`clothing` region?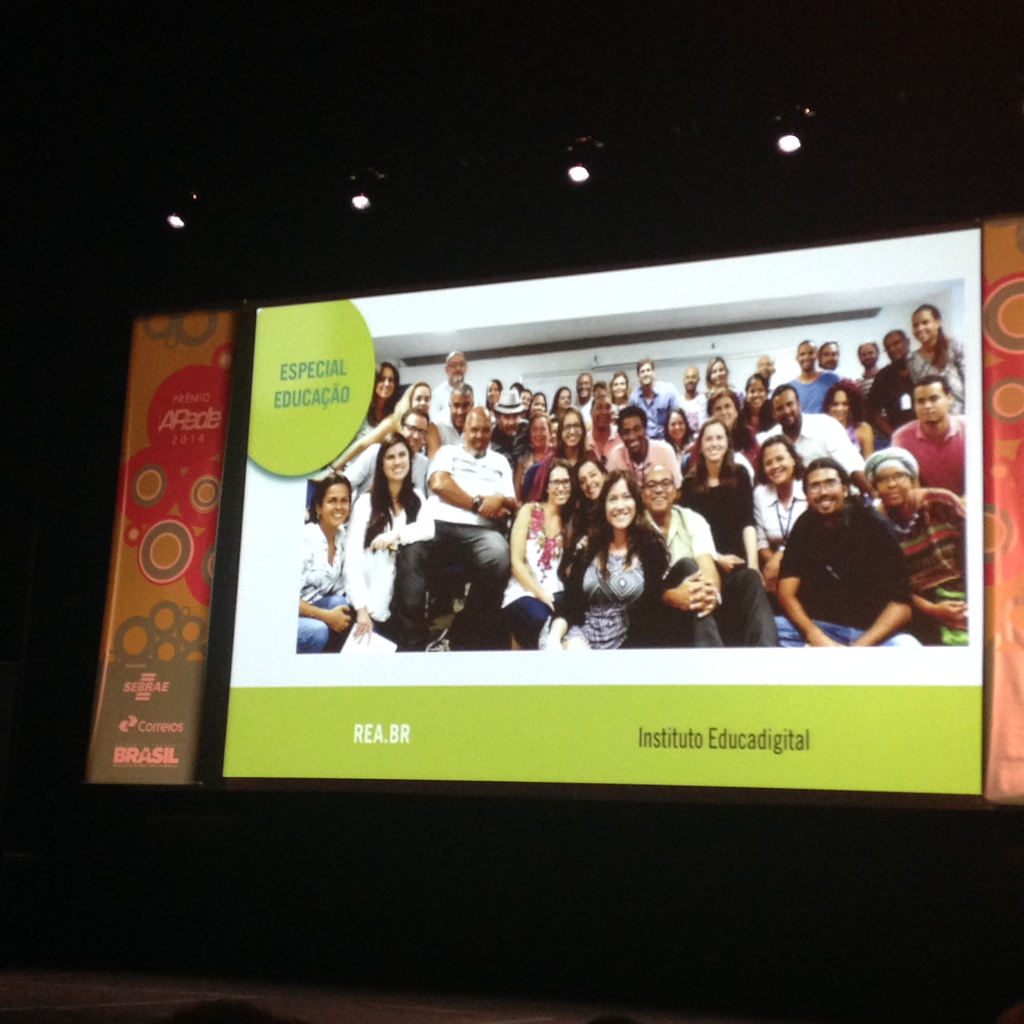
<box>561,543,646,648</box>
